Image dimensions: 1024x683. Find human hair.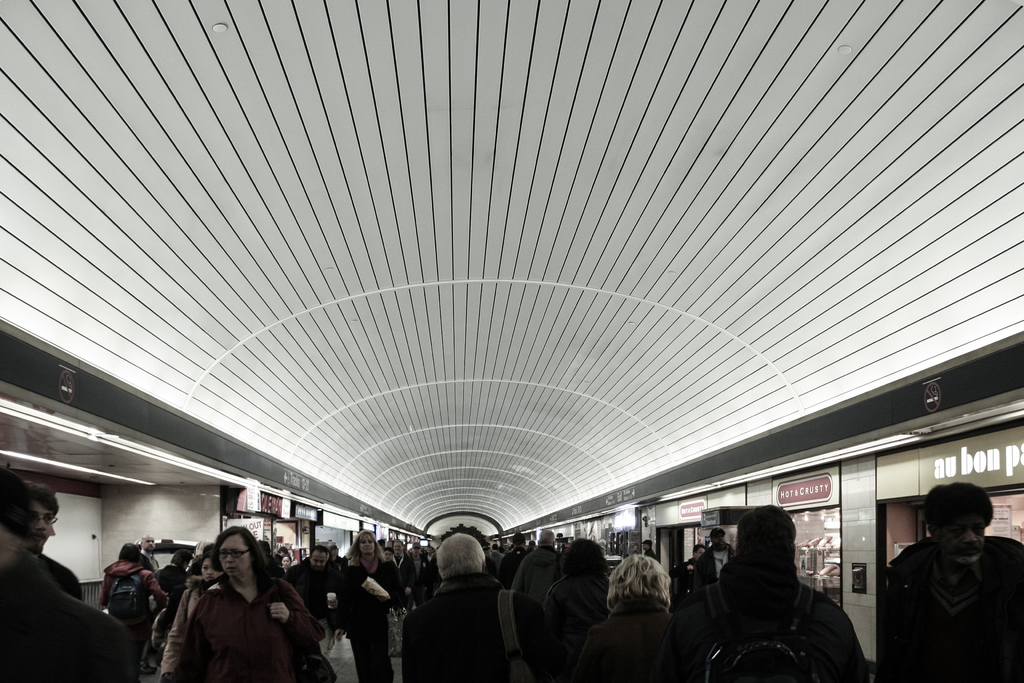
(173,549,197,568).
